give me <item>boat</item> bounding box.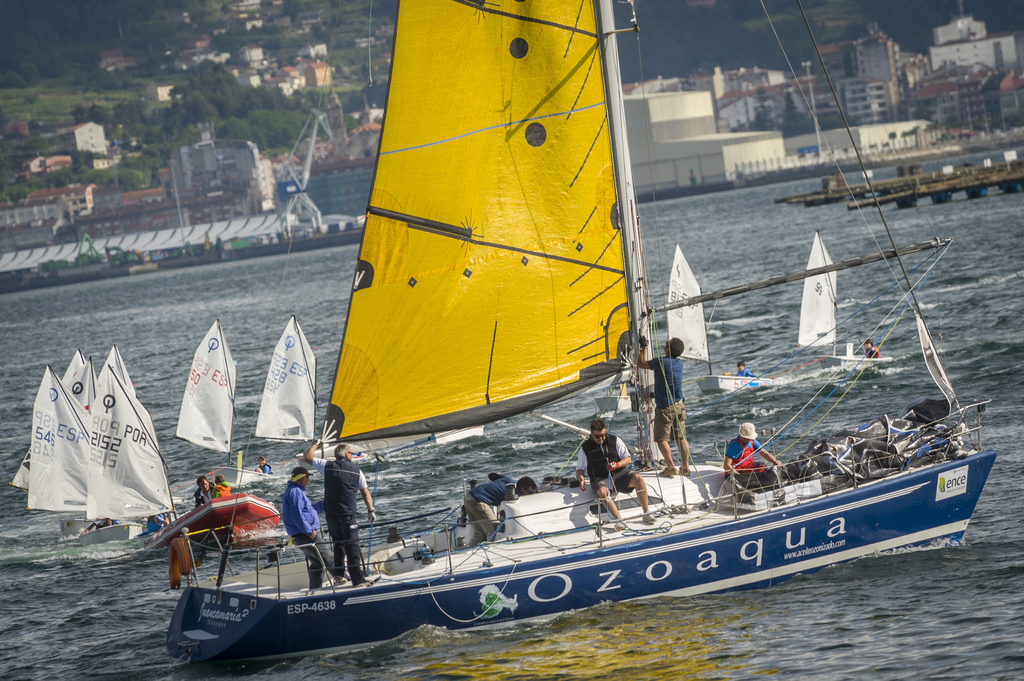
locate(794, 236, 886, 383).
